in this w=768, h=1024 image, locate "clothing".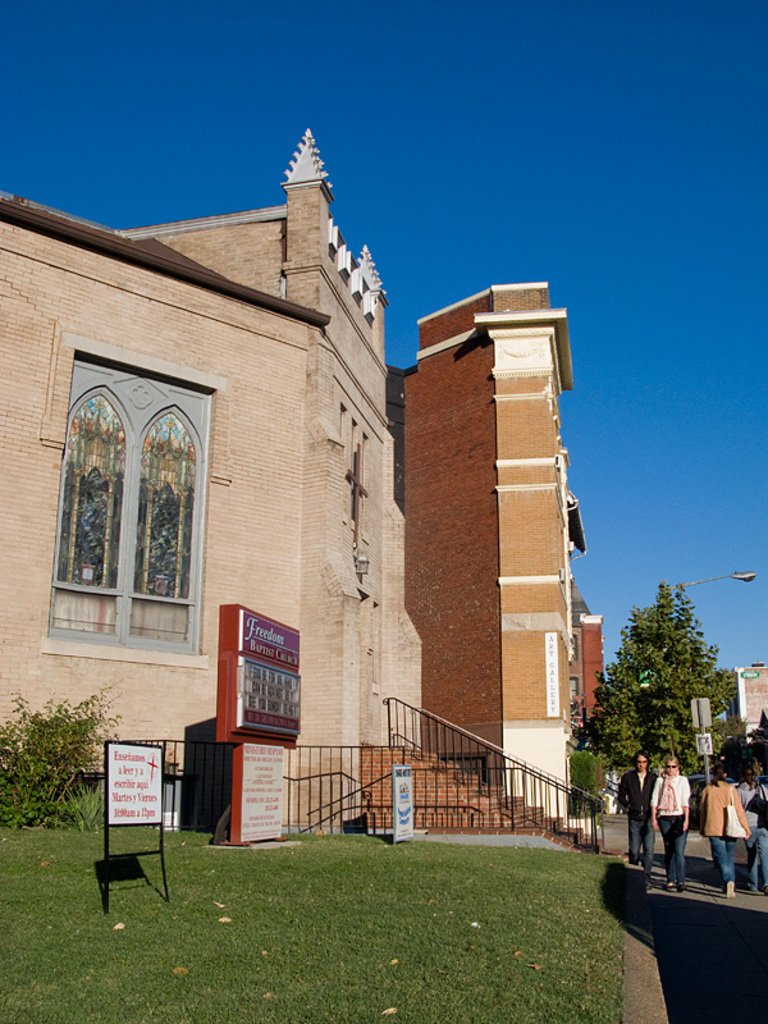
Bounding box: (701,771,754,876).
